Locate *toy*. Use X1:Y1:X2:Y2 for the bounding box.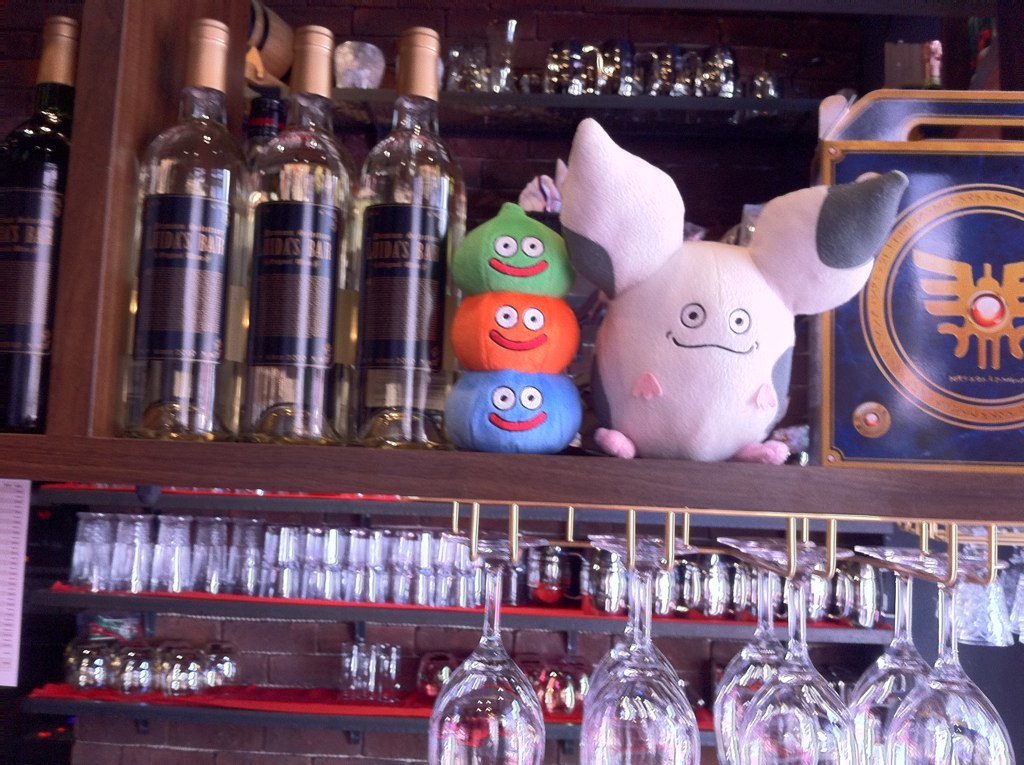
418:365:593:460.
